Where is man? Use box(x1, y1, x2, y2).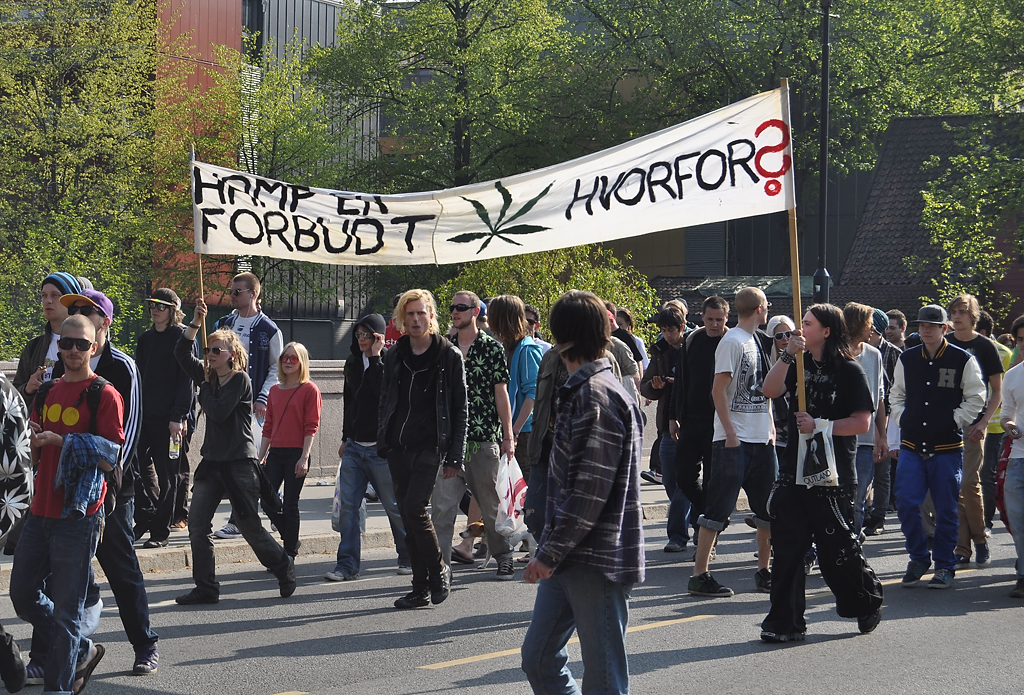
box(686, 289, 773, 603).
